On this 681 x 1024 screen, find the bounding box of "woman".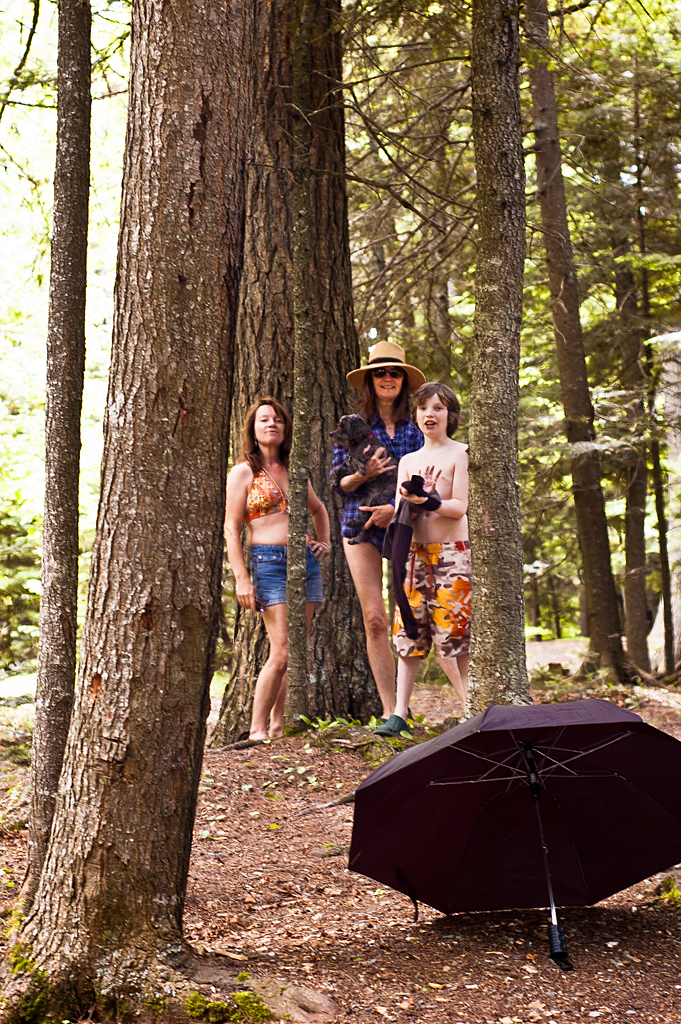
Bounding box: detection(215, 387, 339, 737).
